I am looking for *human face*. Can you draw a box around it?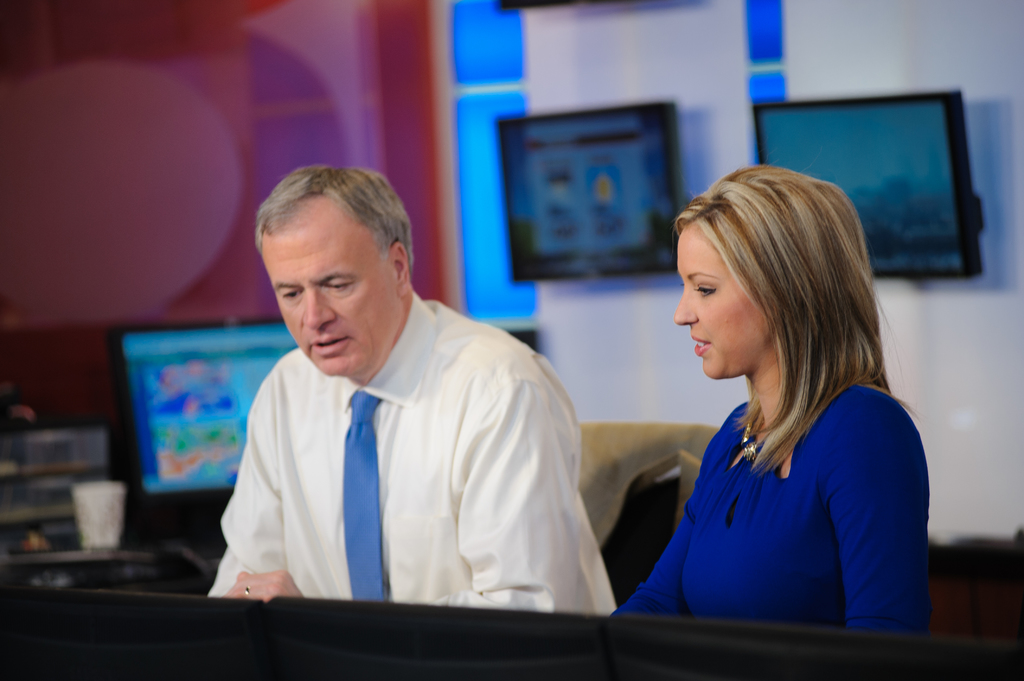
Sure, the bounding box is [left=670, top=227, right=760, bottom=380].
